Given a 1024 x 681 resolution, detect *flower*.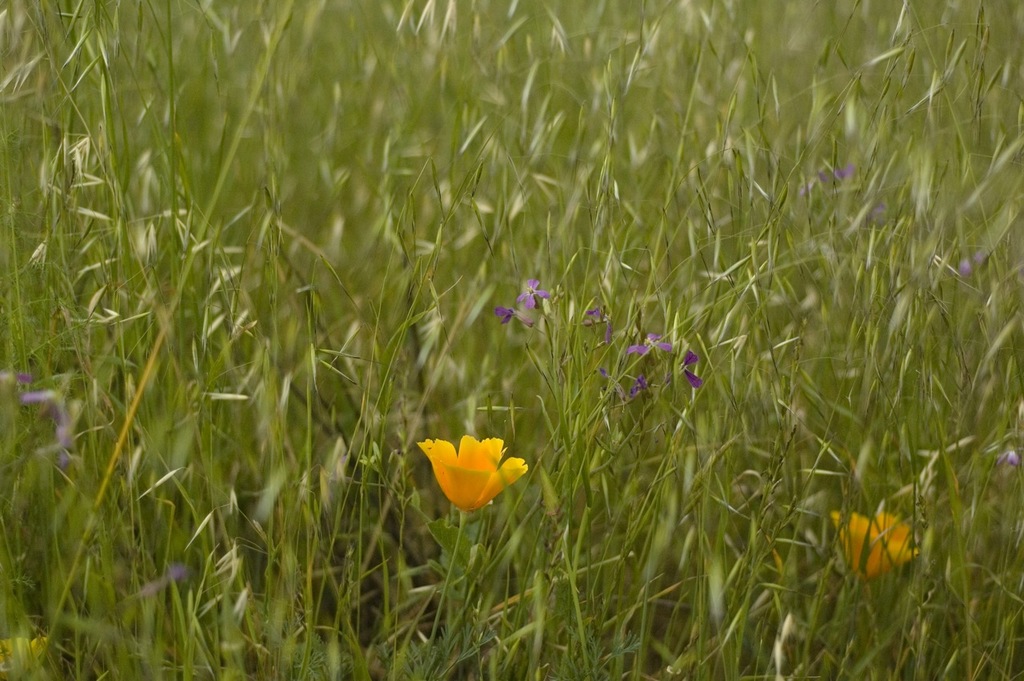
[495, 303, 533, 327].
